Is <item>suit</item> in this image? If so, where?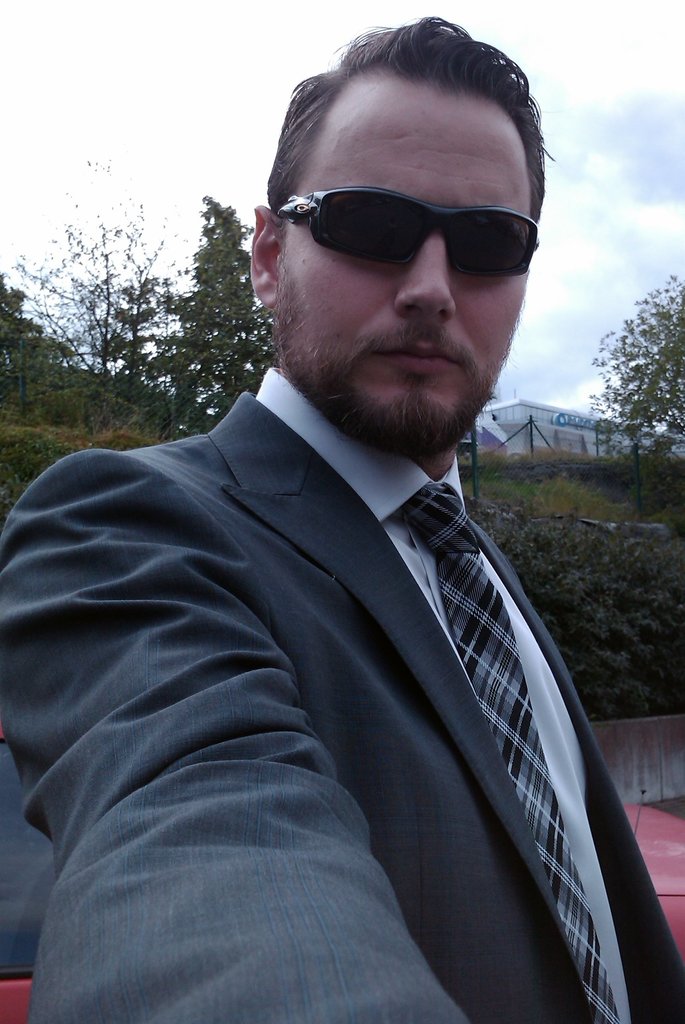
Yes, at crop(17, 269, 661, 1017).
